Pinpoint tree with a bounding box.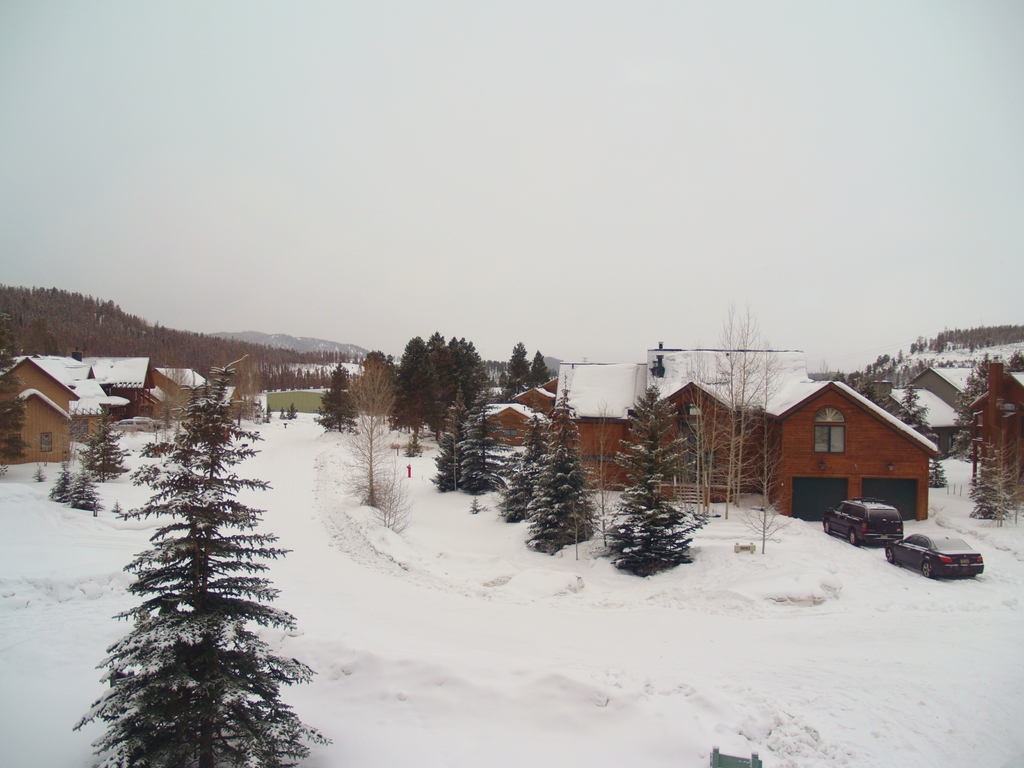
detection(456, 373, 504, 499).
